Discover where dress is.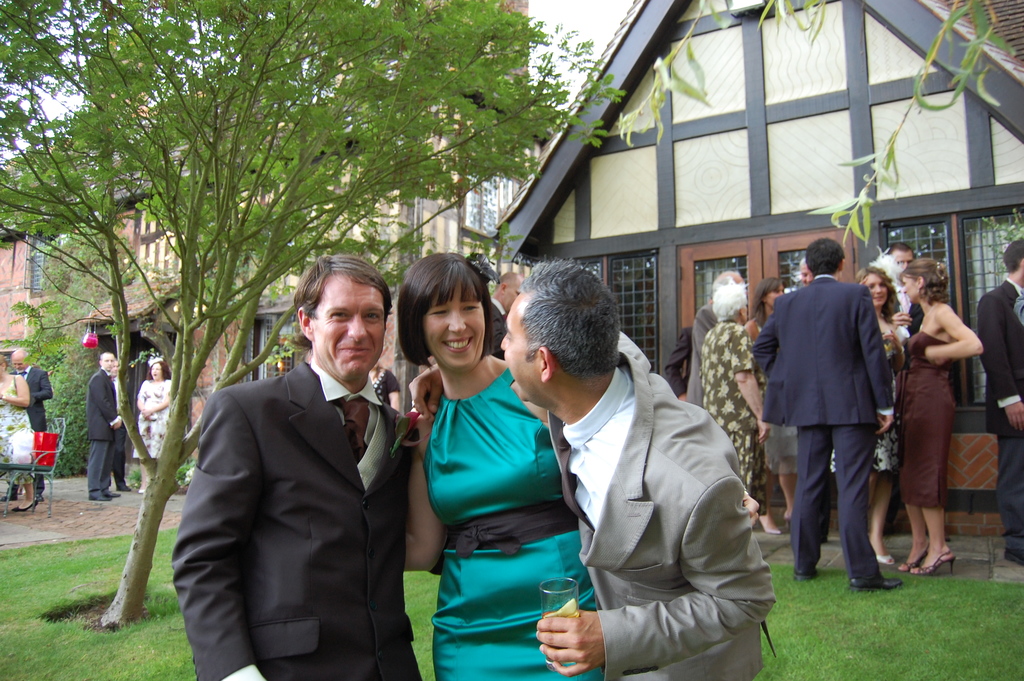
Discovered at box(132, 379, 174, 461).
